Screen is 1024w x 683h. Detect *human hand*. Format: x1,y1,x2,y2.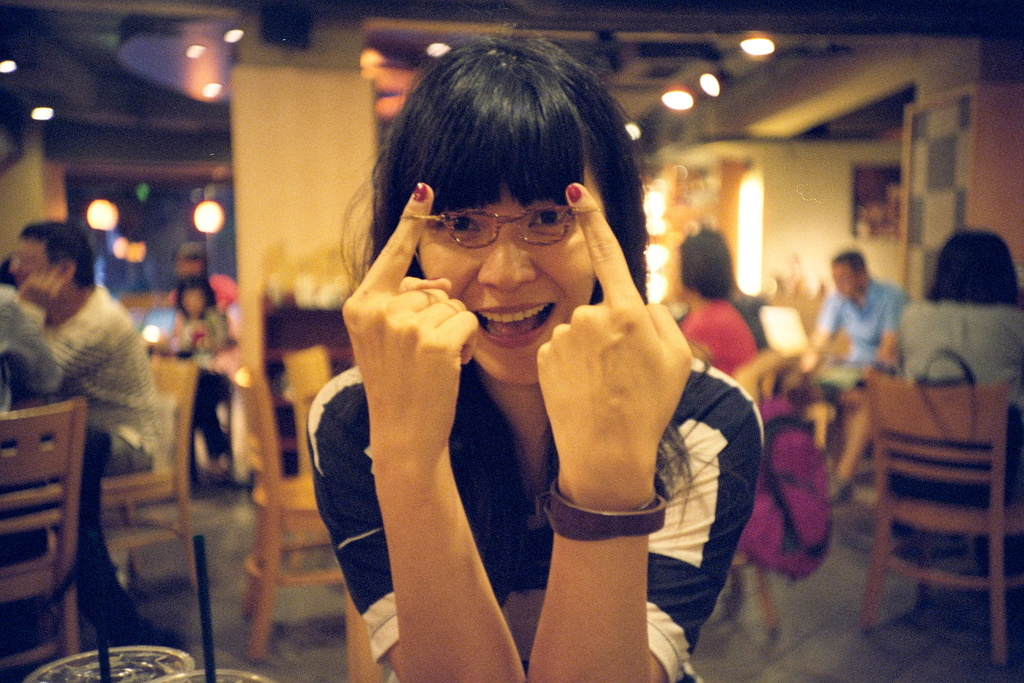
536,181,691,467.
